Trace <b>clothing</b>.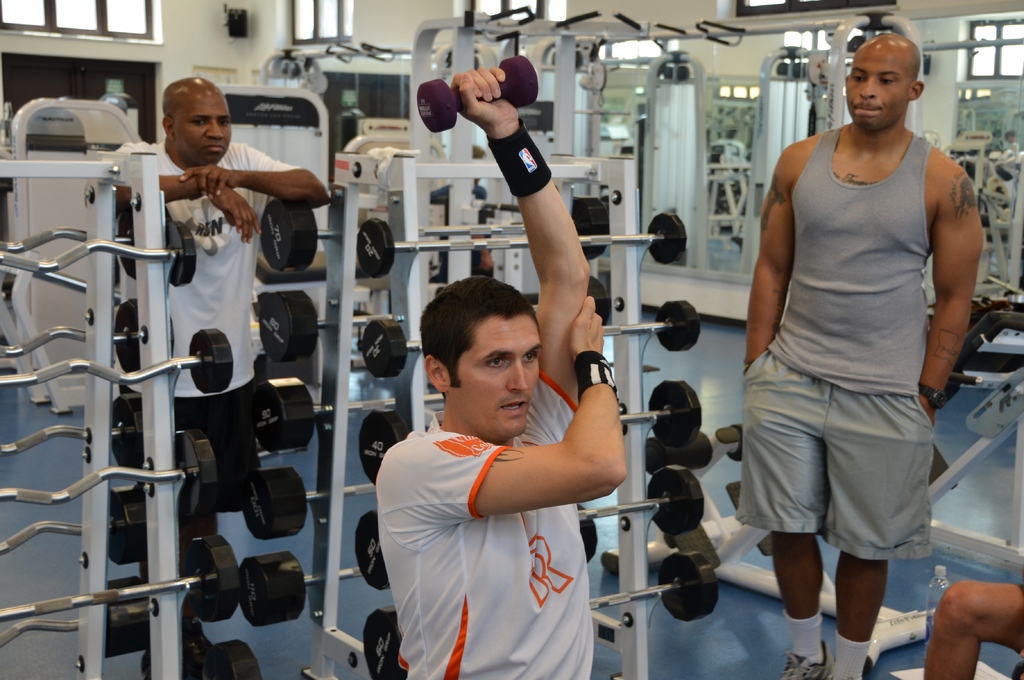
Traced to bbox(373, 369, 603, 679).
